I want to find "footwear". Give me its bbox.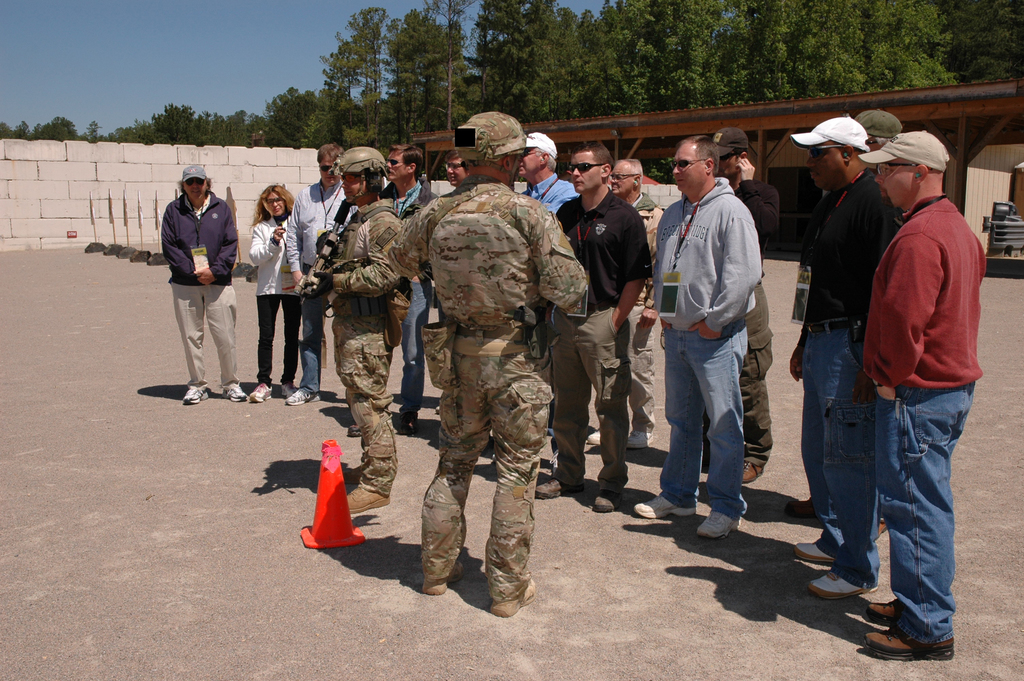
[left=222, top=384, right=243, bottom=404].
